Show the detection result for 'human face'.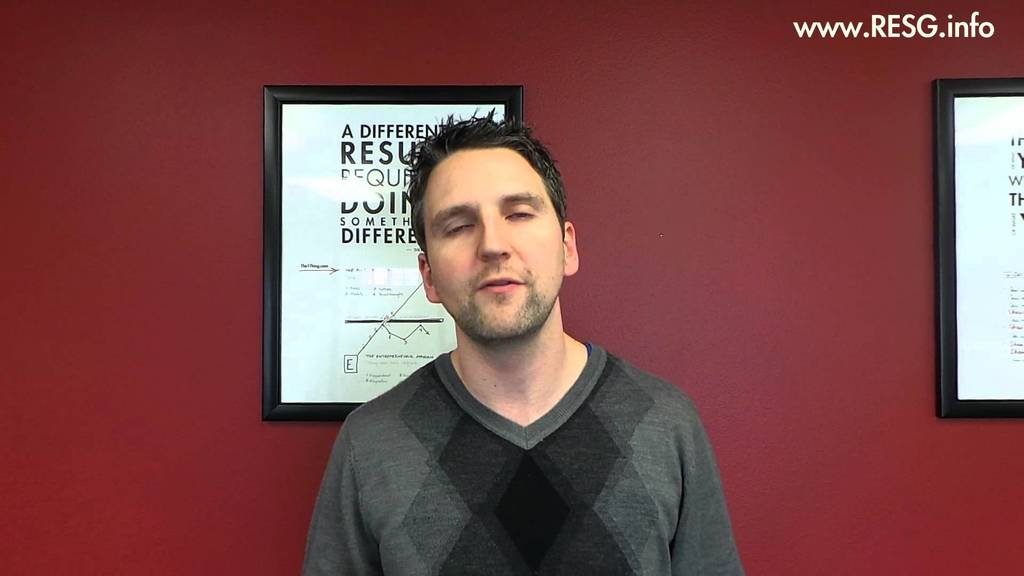
pyautogui.locateOnScreen(420, 153, 576, 340).
